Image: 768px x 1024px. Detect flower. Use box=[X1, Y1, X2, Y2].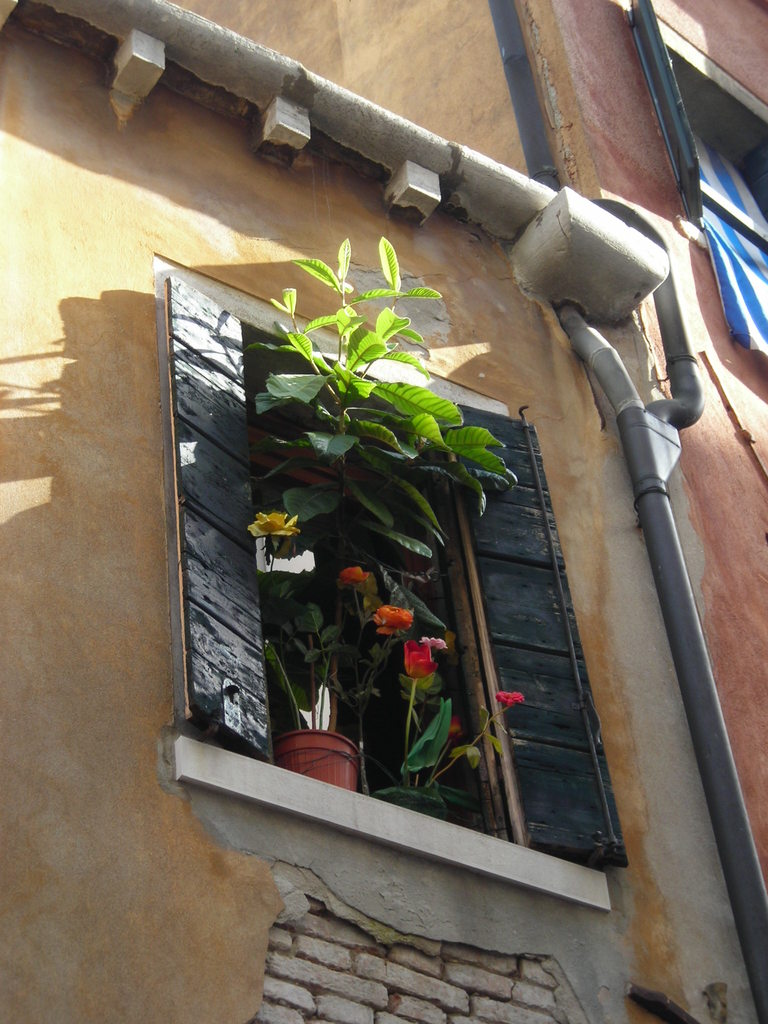
box=[372, 606, 409, 630].
